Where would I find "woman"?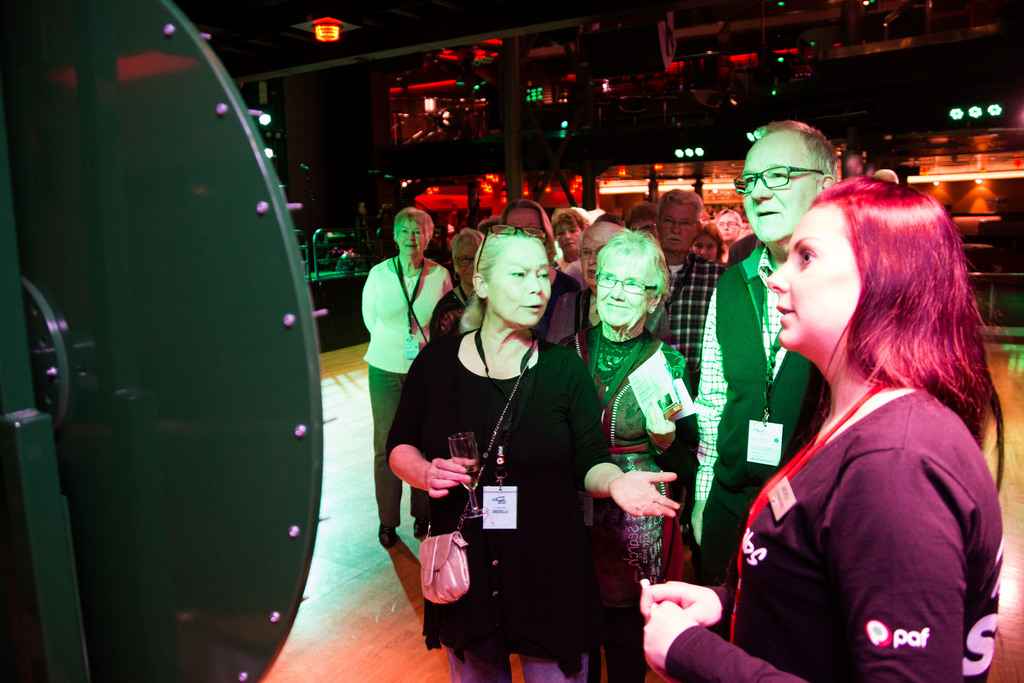
At {"x1": 554, "y1": 224, "x2": 697, "y2": 682}.
